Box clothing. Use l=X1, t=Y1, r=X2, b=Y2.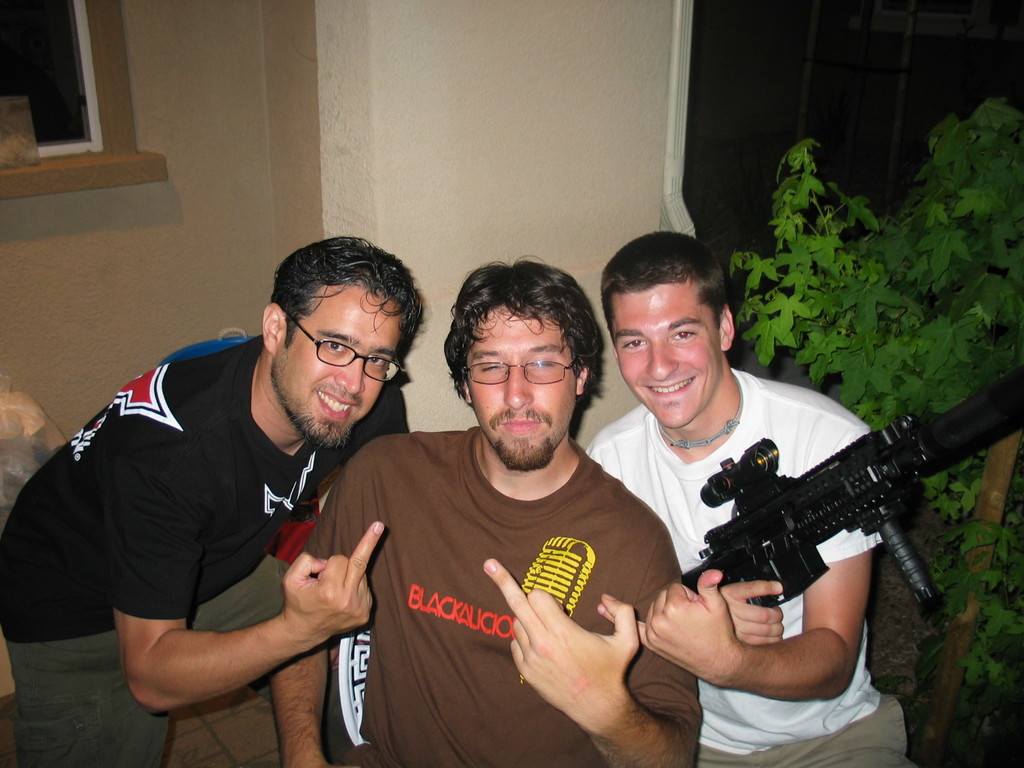
l=5, t=545, r=314, b=762.
